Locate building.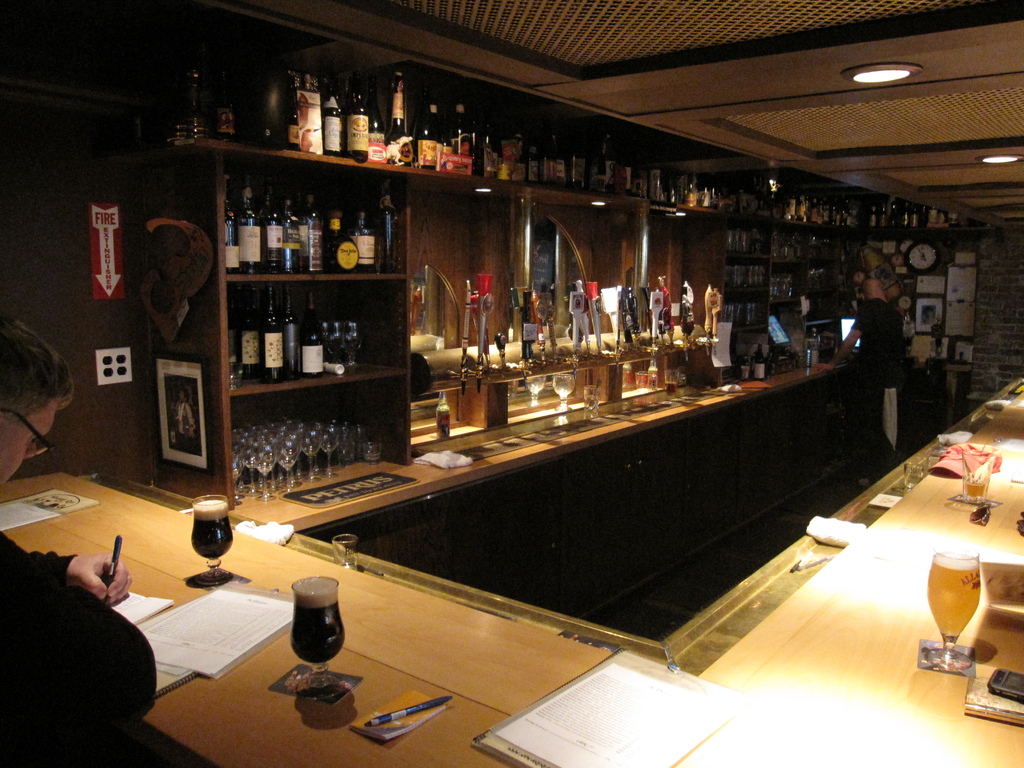
Bounding box: x1=0, y1=0, x2=1023, y2=767.
